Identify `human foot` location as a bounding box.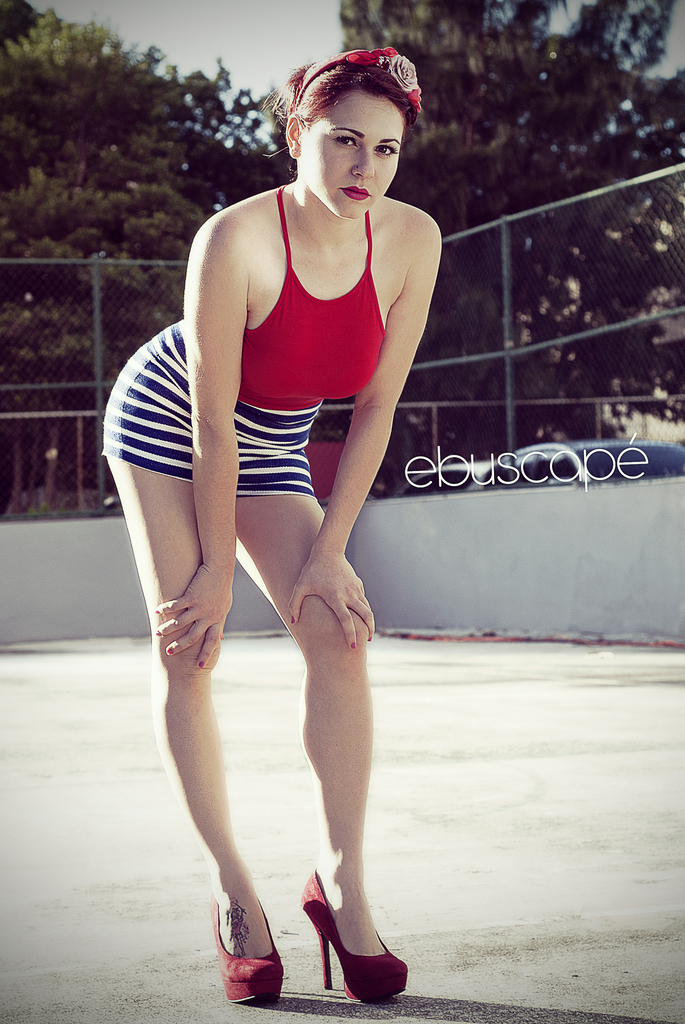
select_region(300, 861, 408, 1003).
